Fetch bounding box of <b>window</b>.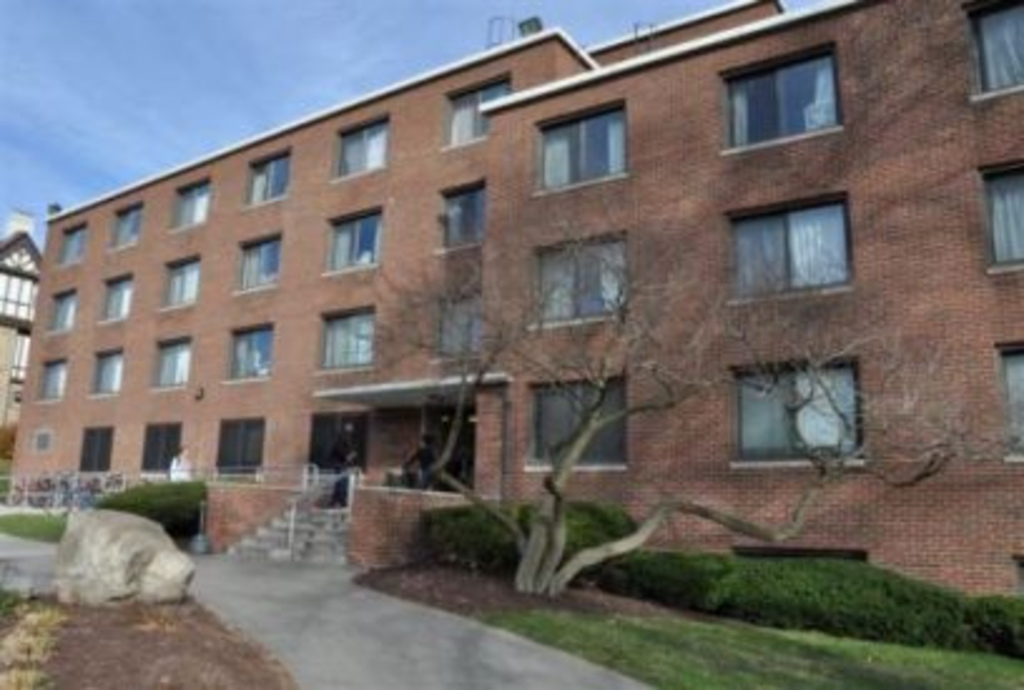
Bbox: (x1=499, y1=379, x2=632, y2=472).
